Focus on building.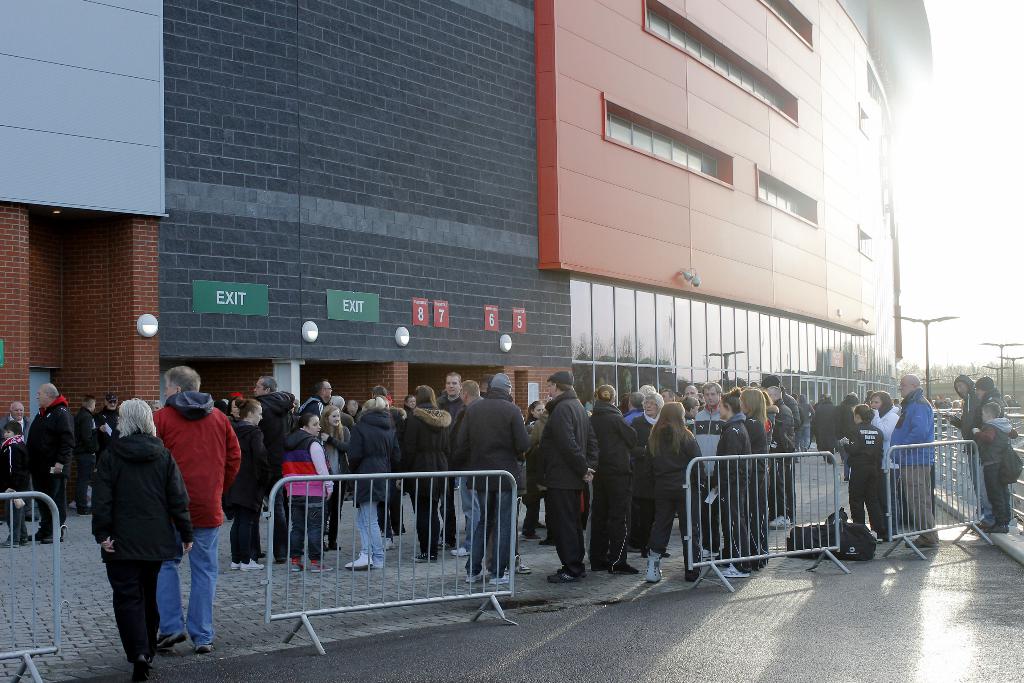
Focused at <bbox>0, 0, 938, 512</bbox>.
